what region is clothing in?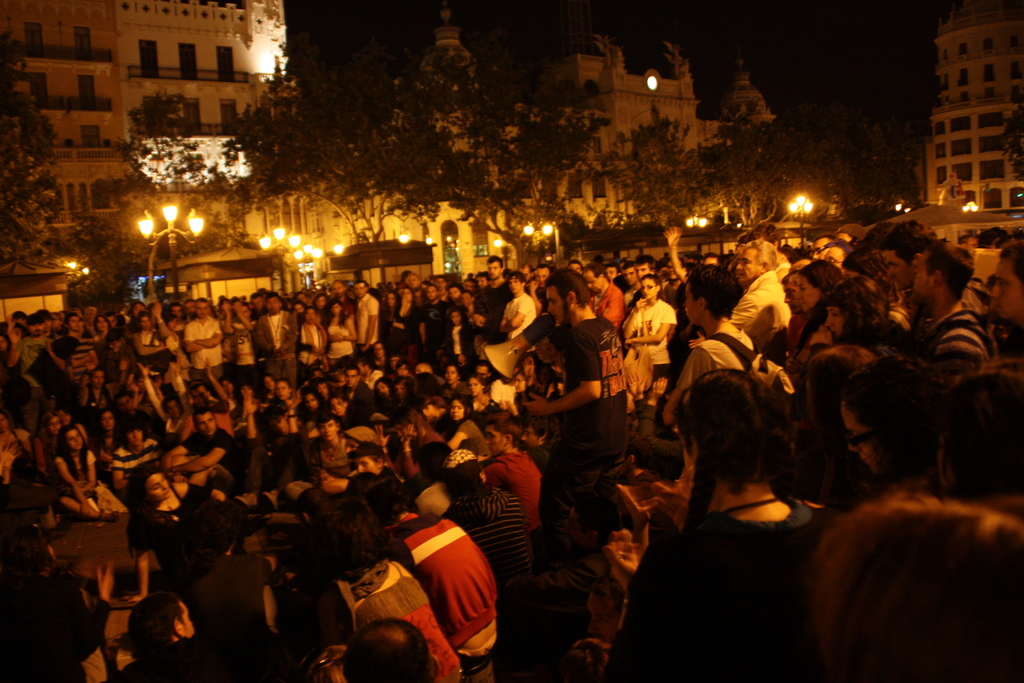
bbox=(915, 302, 993, 375).
